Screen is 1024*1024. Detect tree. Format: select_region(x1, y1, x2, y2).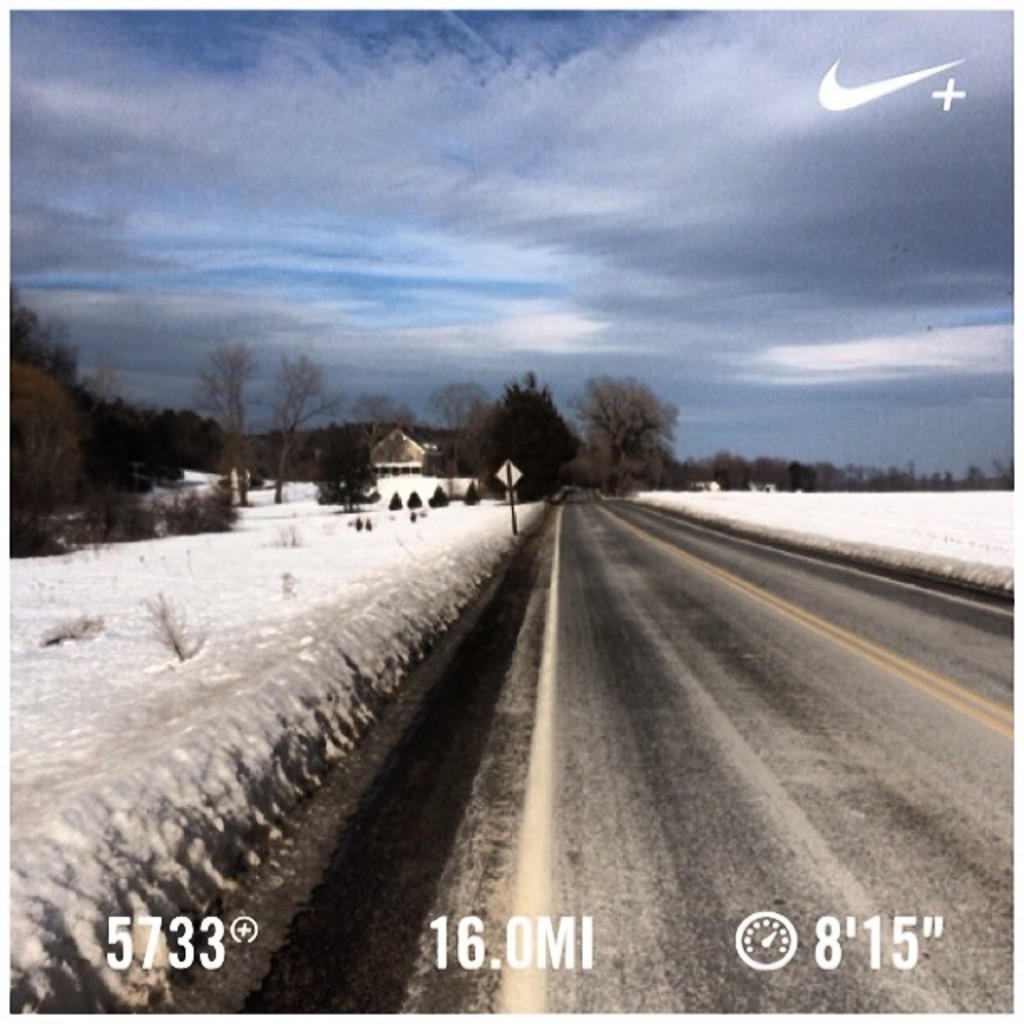
select_region(426, 365, 494, 491).
